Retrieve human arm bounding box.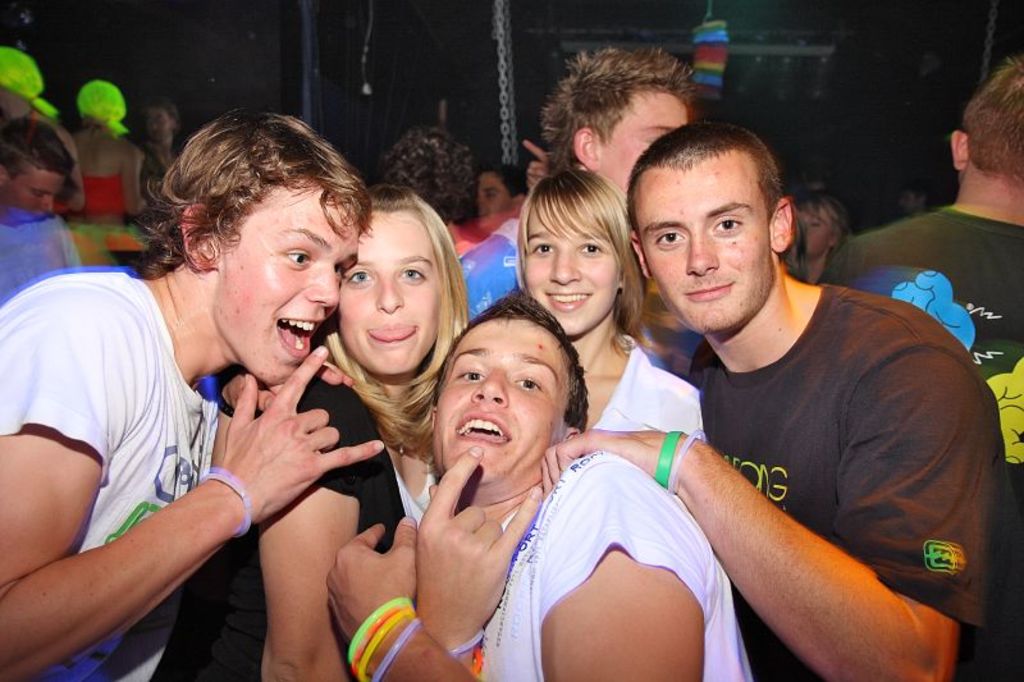
Bounding box: 119/145/147/215.
